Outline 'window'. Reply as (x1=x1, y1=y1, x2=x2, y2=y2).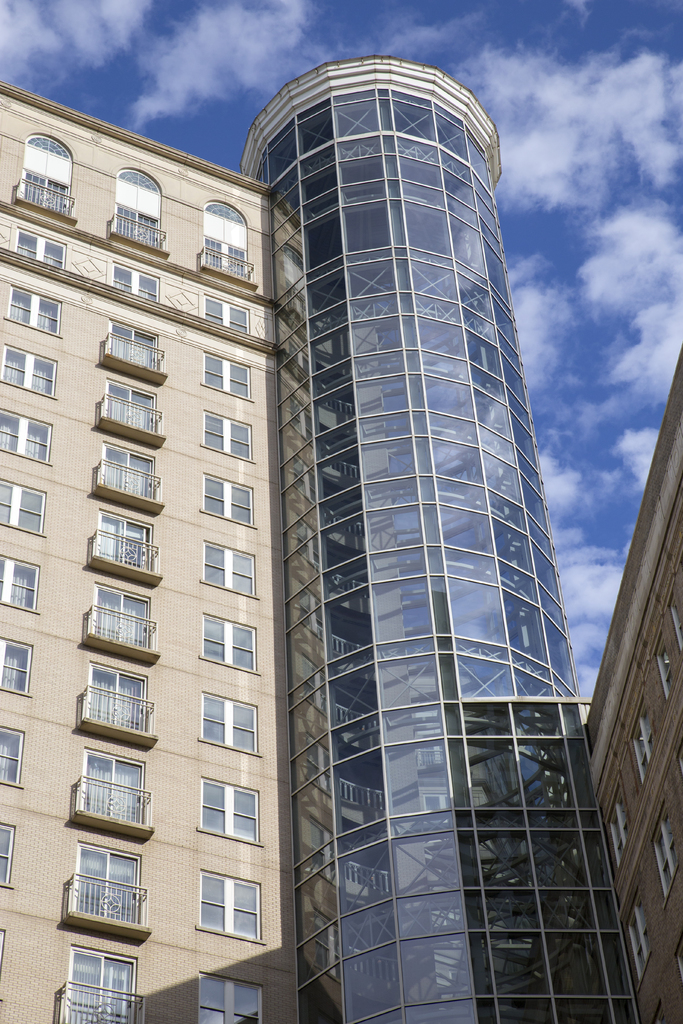
(x1=199, y1=871, x2=262, y2=939).
